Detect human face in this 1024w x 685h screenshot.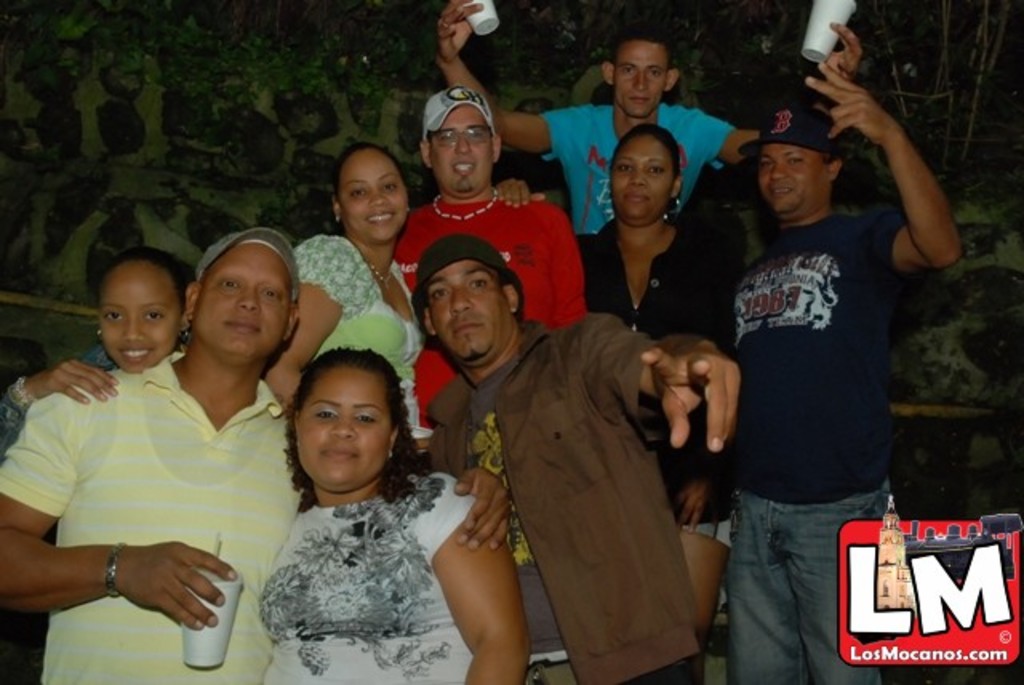
Detection: [x1=341, y1=147, x2=408, y2=245].
